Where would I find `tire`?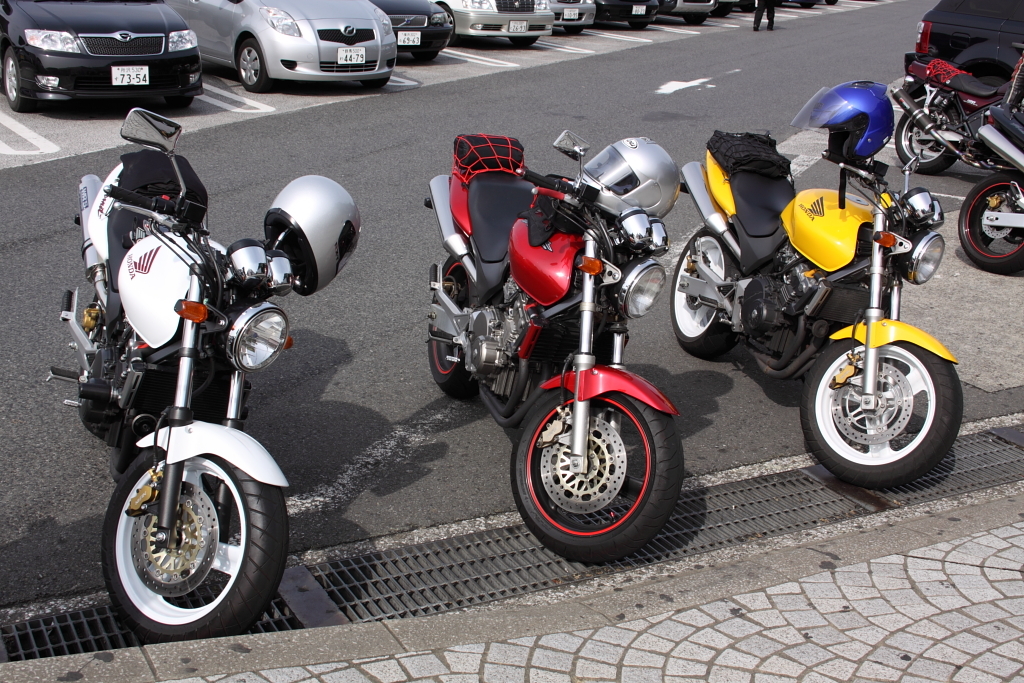
At bbox=[717, 0, 734, 20].
